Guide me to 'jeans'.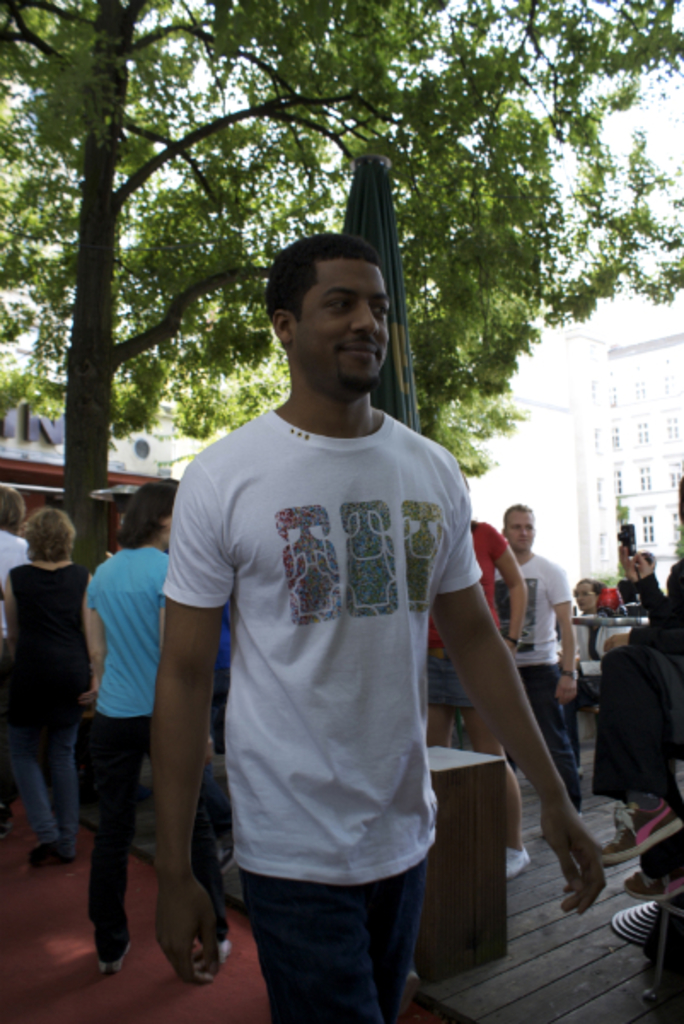
Guidance: 517,664,595,821.
